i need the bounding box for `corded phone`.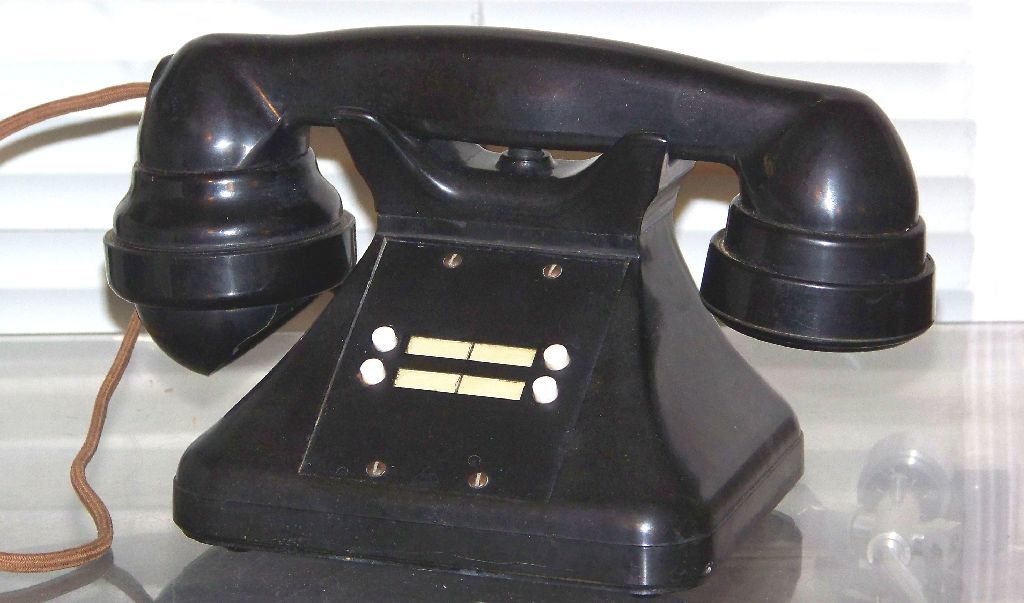
Here it is: crop(0, 24, 934, 591).
